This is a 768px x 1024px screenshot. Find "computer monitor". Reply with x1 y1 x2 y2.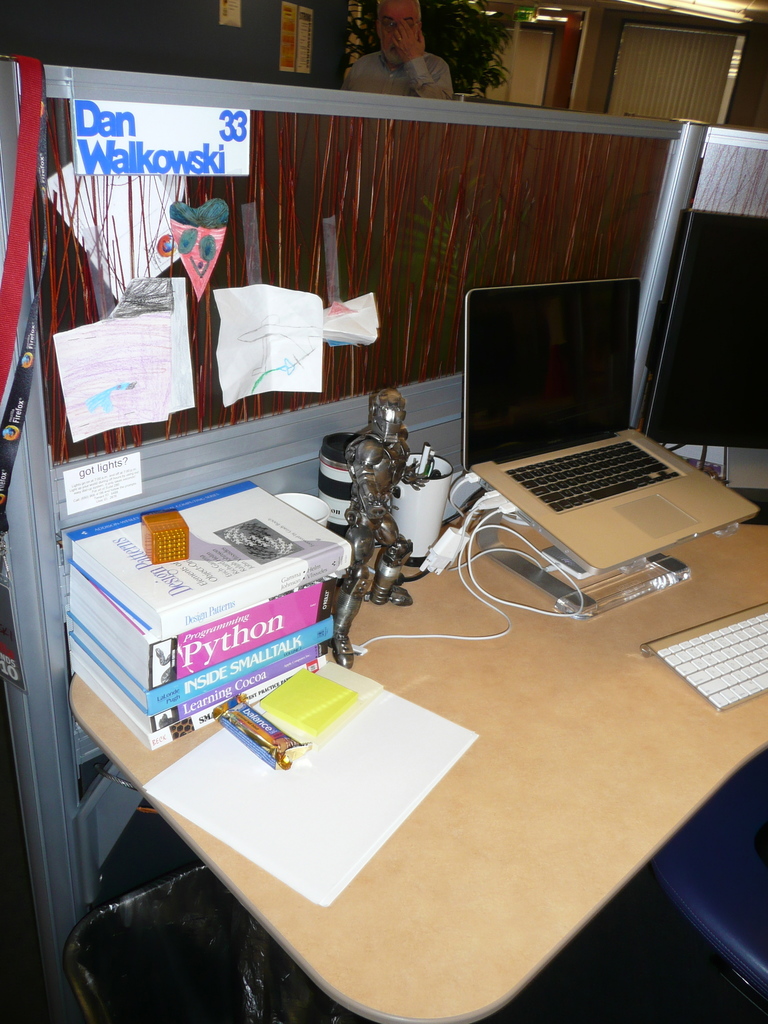
632 207 767 452.
